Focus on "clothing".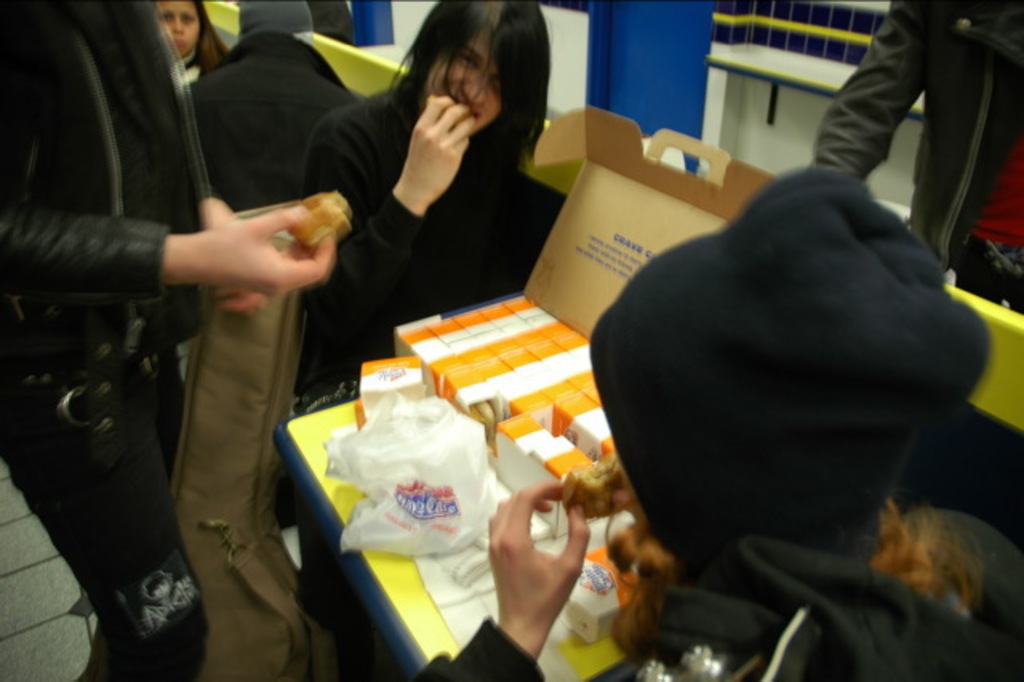
Focused at left=0, top=0, right=206, bottom=680.
